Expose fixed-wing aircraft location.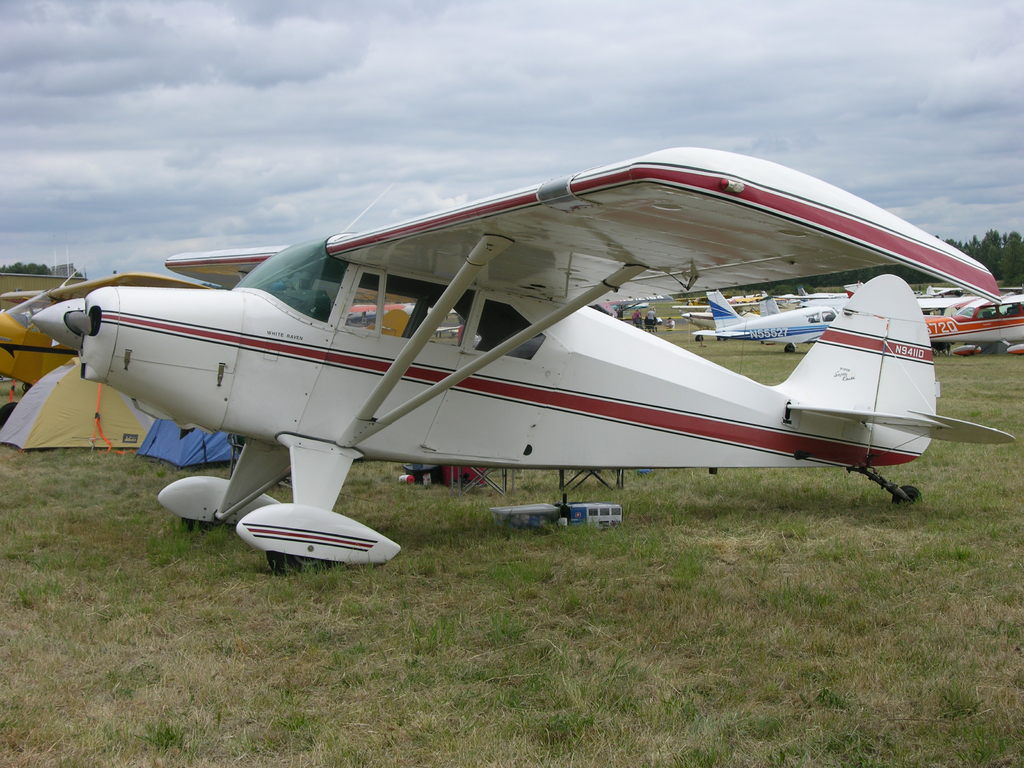
Exposed at bbox=[920, 296, 1023, 358].
